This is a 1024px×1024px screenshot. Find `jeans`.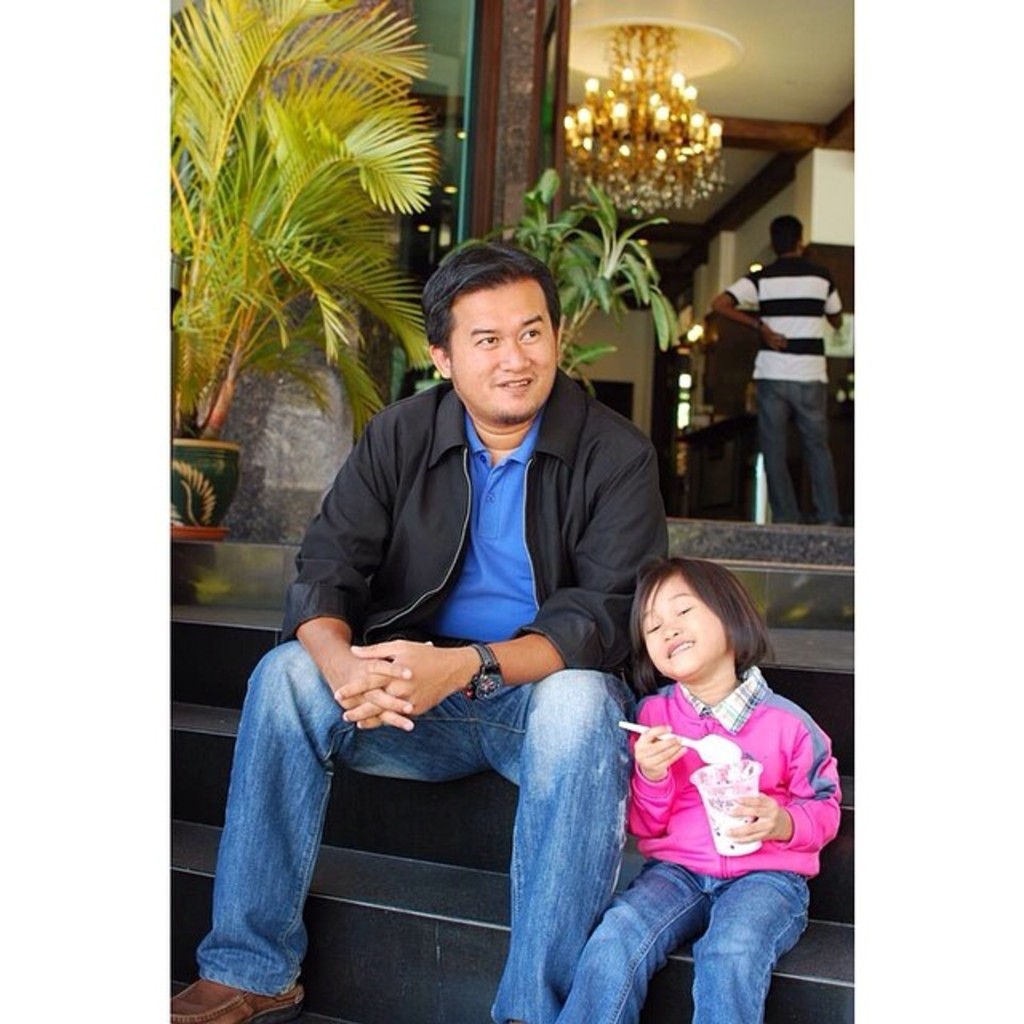
Bounding box: [531, 848, 802, 1022].
